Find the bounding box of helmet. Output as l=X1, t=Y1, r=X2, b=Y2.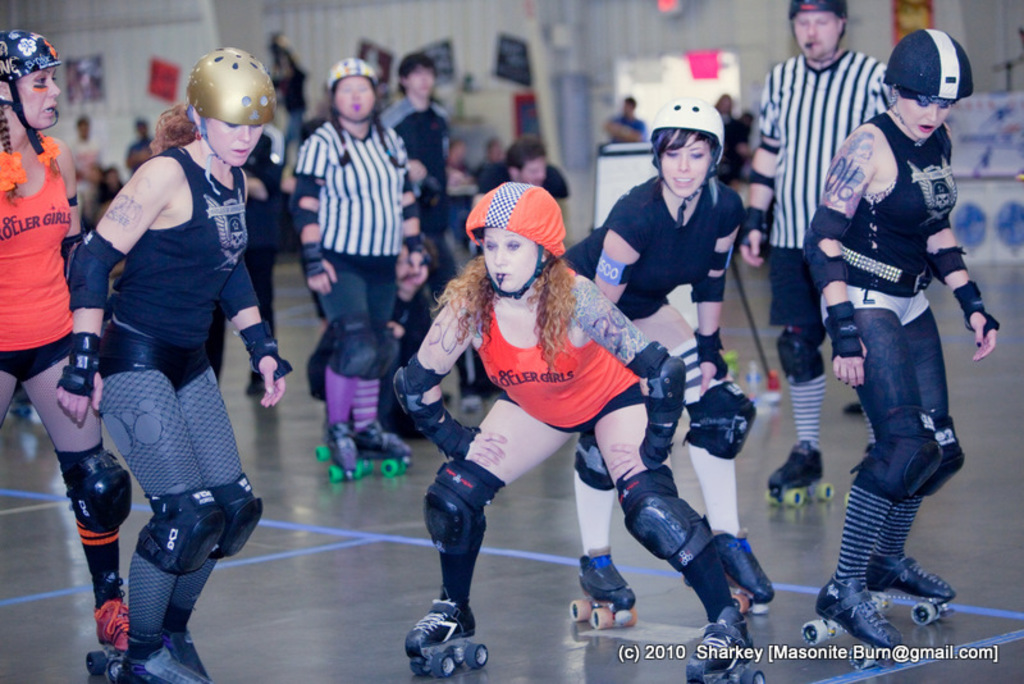
l=170, t=46, r=265, b=167.
